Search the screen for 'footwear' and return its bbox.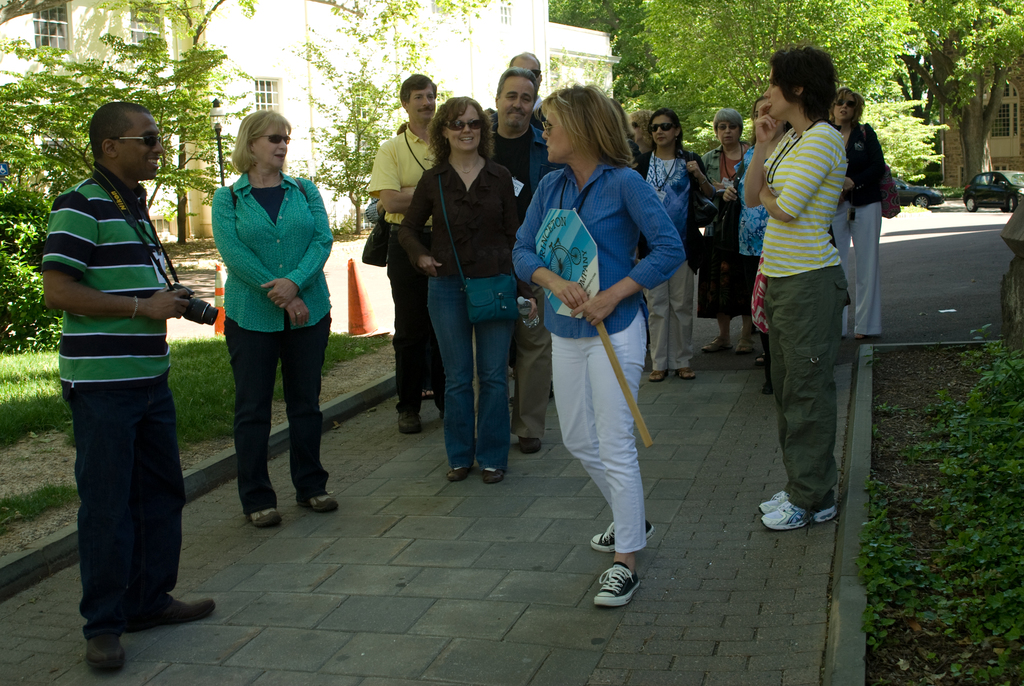
Found: 297, 490, 344, 518.
